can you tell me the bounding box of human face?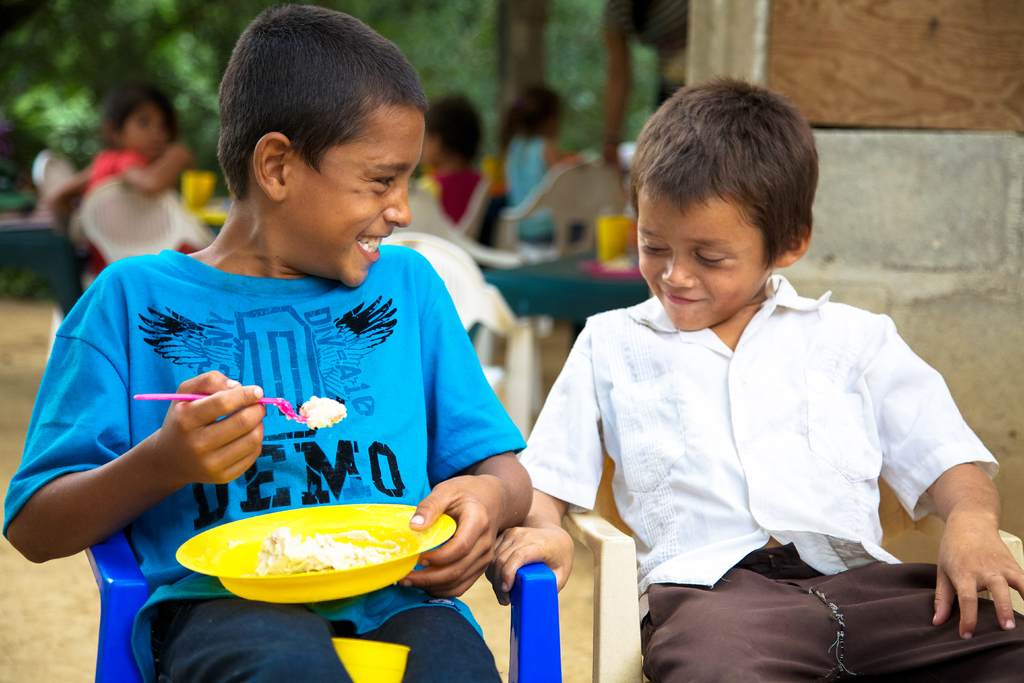
299 110 422 291.
